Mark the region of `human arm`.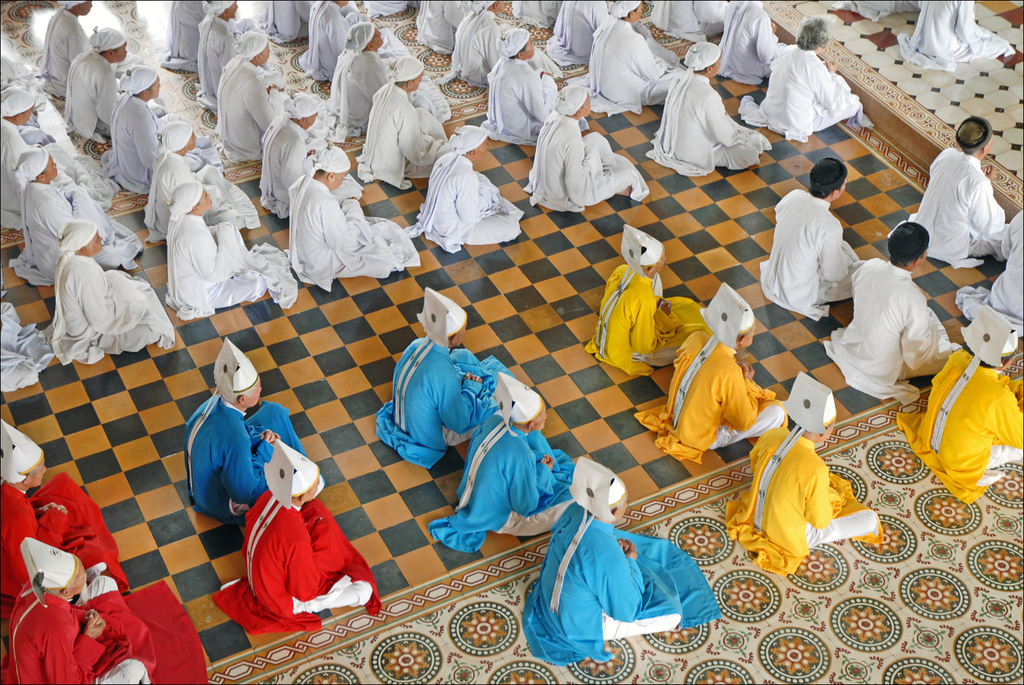
Region: 43/194/78/241.
